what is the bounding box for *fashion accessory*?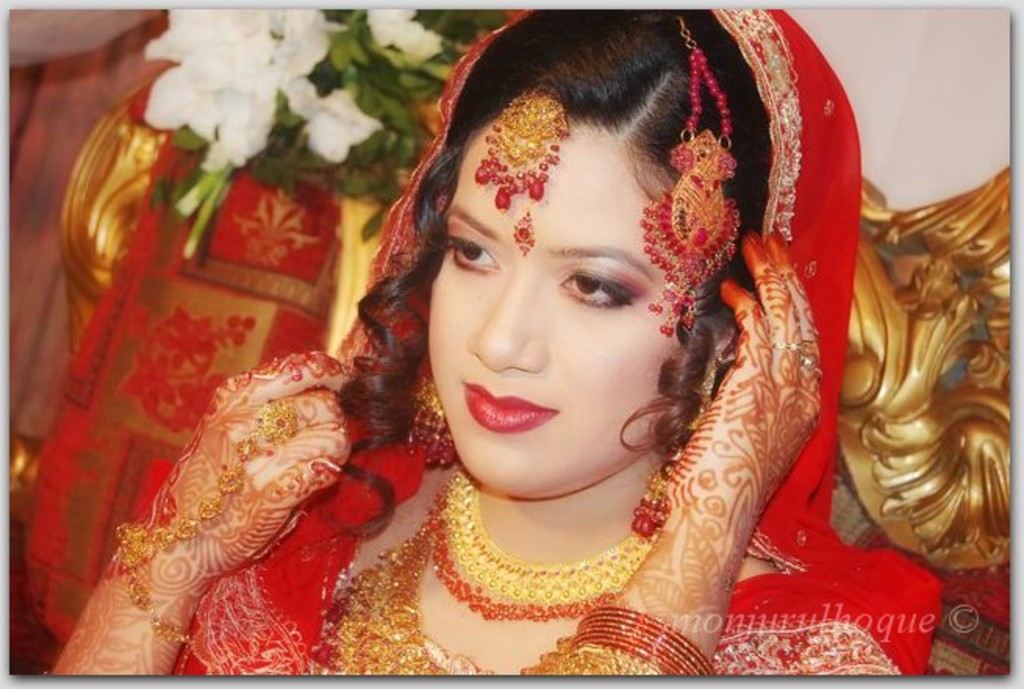
x1=772, y1=330, x2=797, y2=355.
